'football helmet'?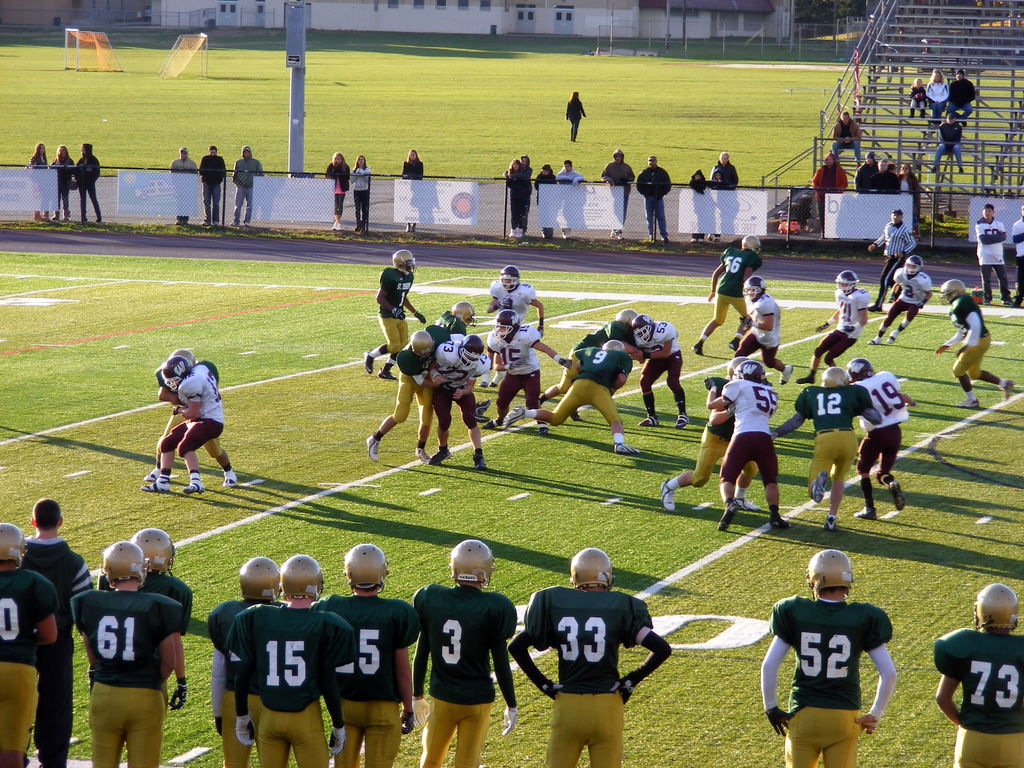
l=845, t=356, r=877, b=382
